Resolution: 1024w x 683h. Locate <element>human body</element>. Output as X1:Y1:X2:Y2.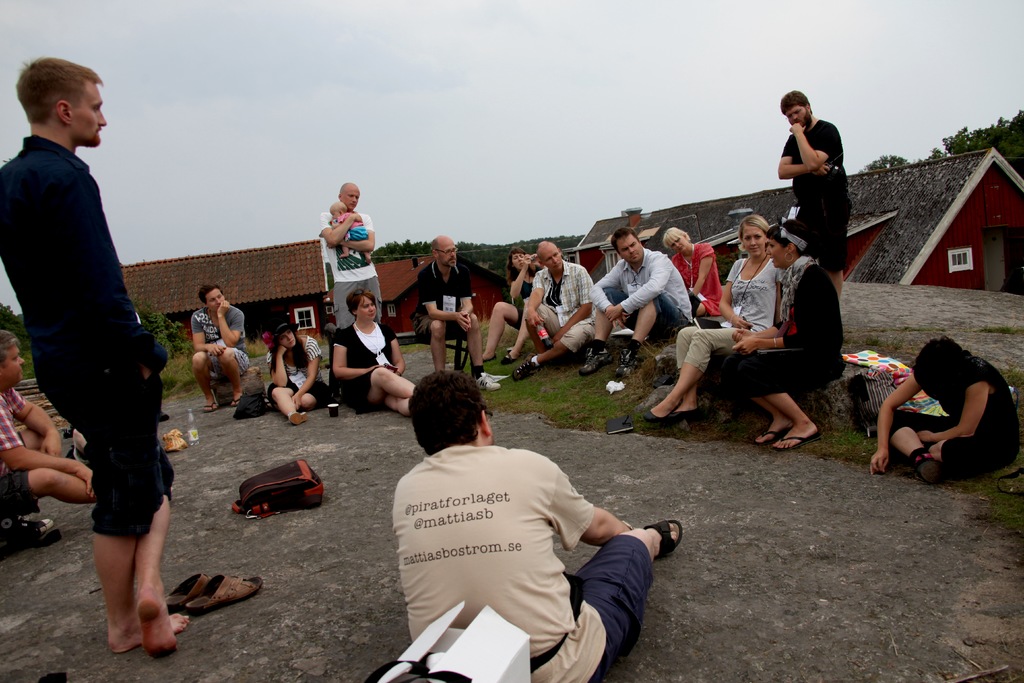
192:299:251:411.
